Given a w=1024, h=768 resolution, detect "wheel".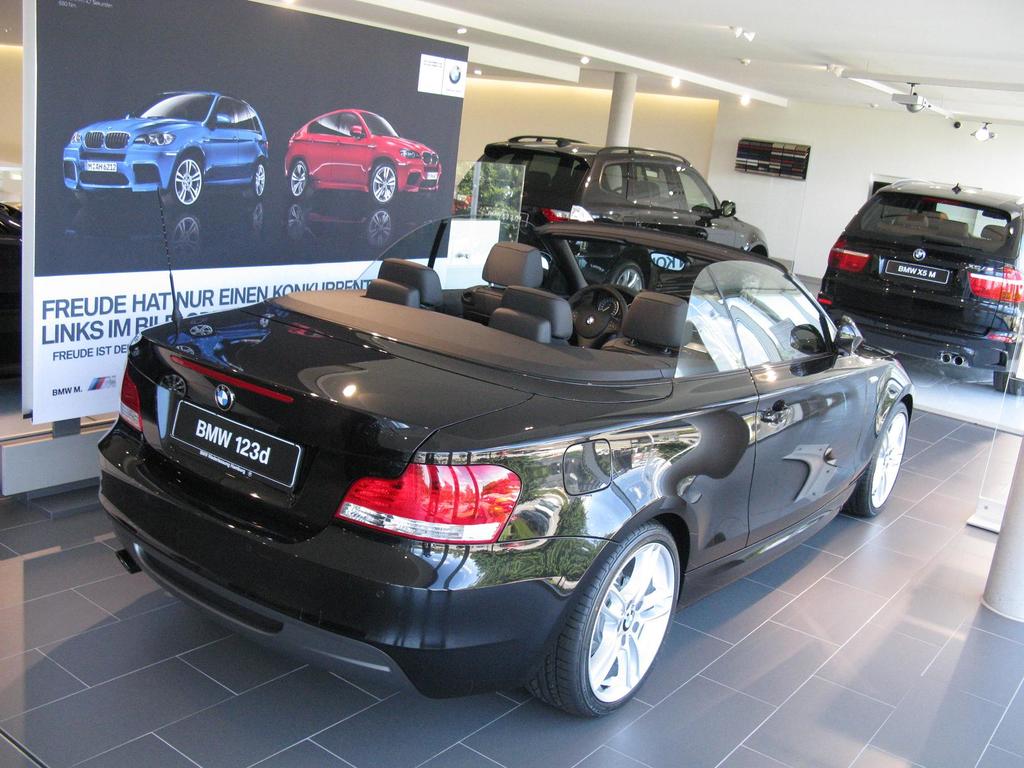
box(563, 283, 629, 352).
